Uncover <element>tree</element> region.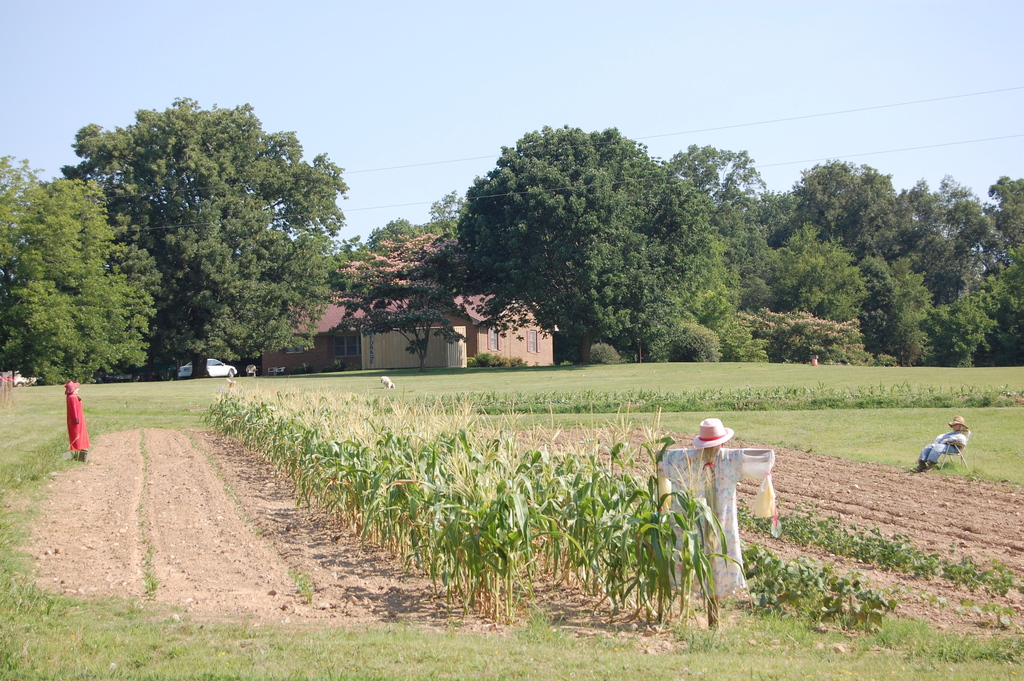
Uncovered: left=360, top=185, right=463, bottom=264.
